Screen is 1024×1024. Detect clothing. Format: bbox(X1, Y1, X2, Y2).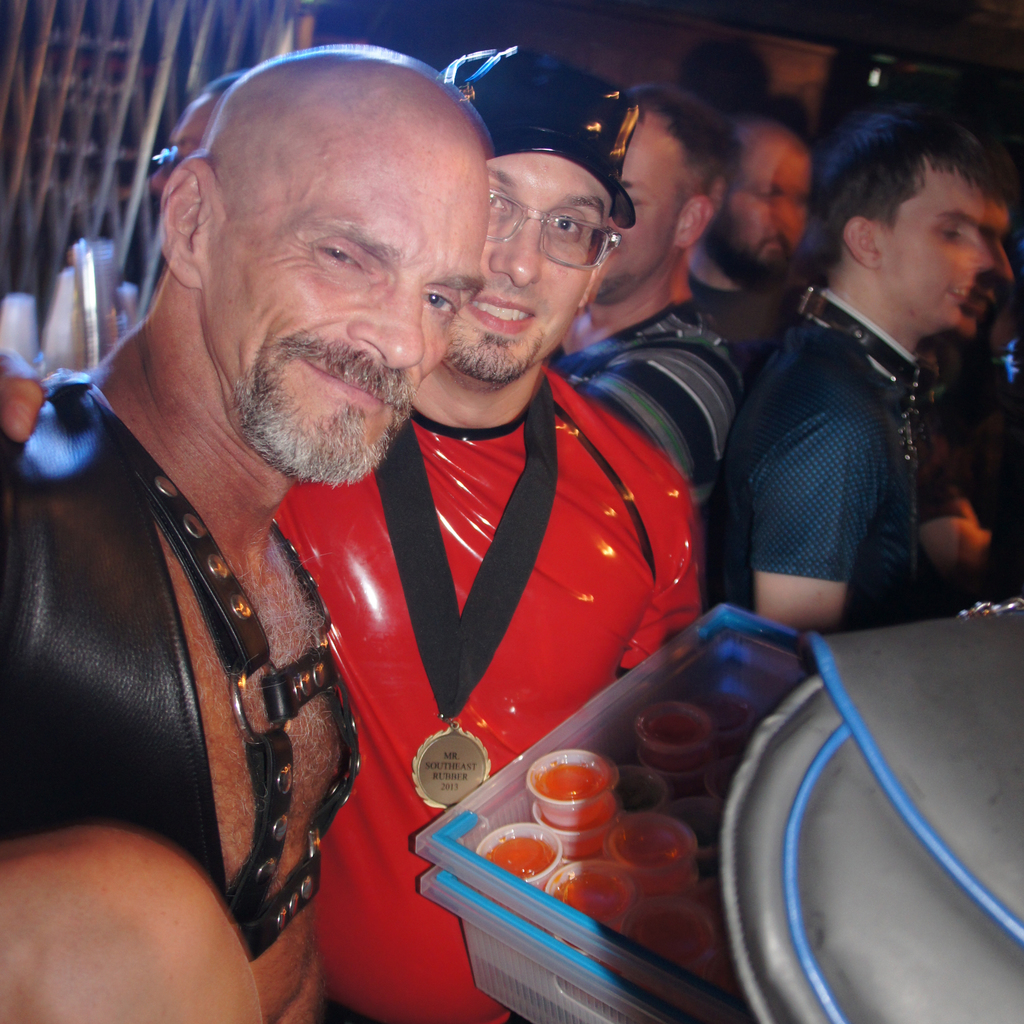
bbox(711, 258, 800, 397).
